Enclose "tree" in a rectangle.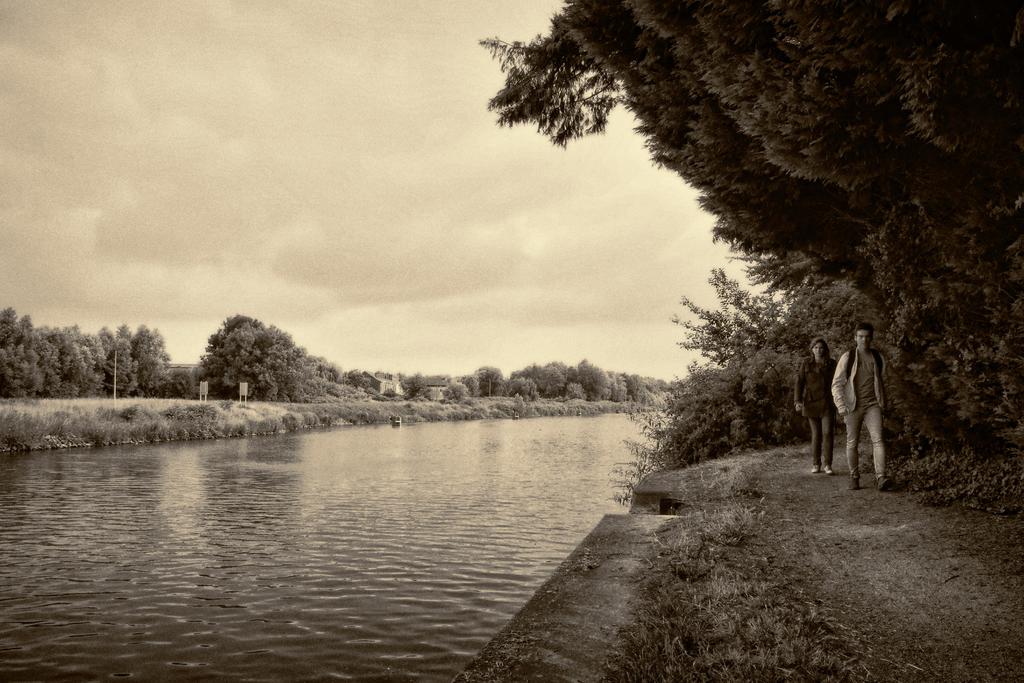
(147,320,174,395).
